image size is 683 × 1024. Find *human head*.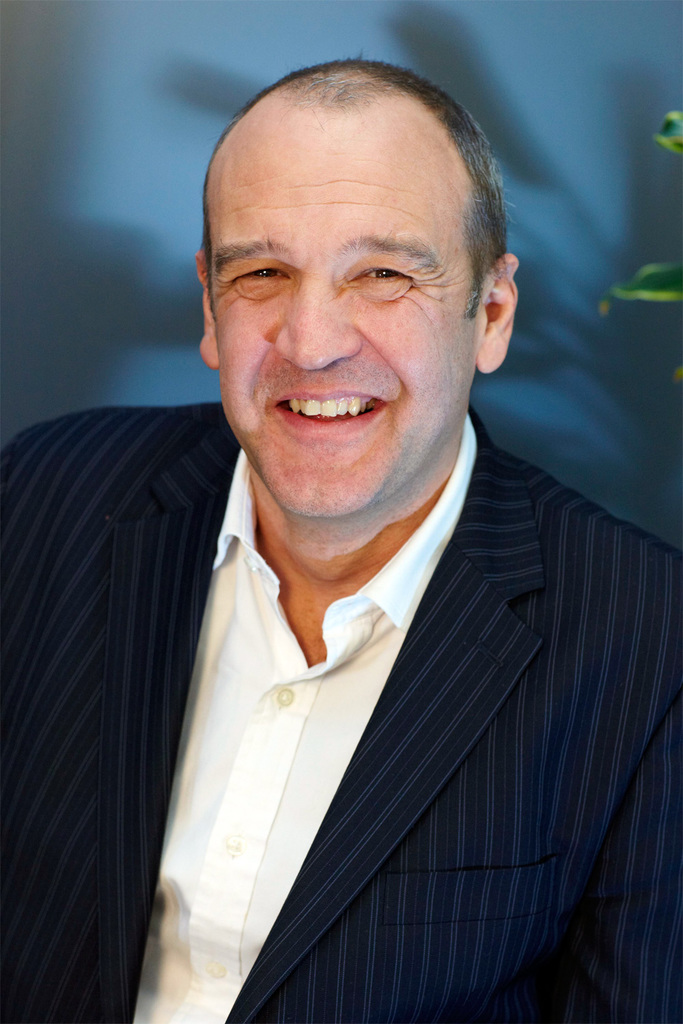
left=210, top=70, right=486, bottom=410.
